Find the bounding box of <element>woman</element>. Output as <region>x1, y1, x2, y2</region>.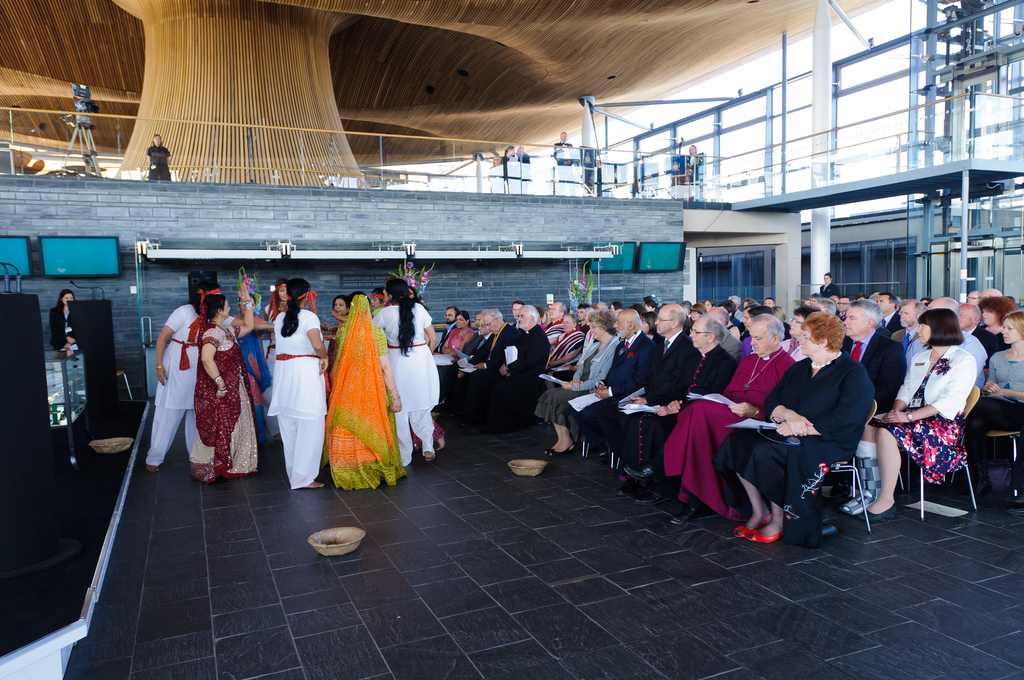
<region>972, 294, 1020, 382</region>.
